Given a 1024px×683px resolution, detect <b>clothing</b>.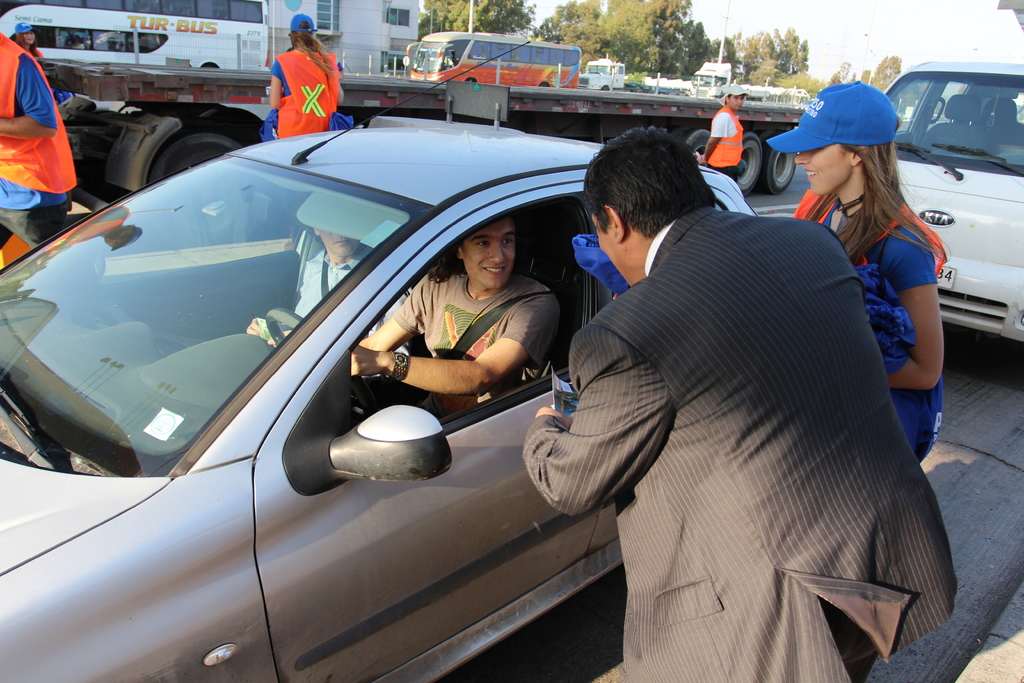
pyautogui.locateOnScreen(705, 109, 746, 184).
